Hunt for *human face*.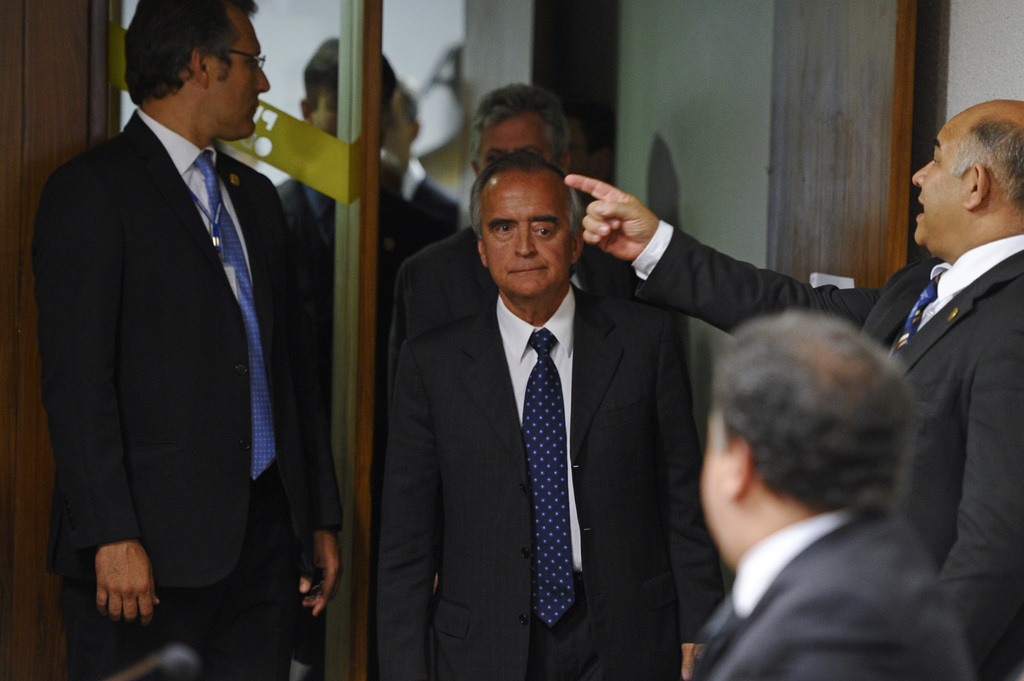
Hunted down at Rect(476, 109, 557, 176).
